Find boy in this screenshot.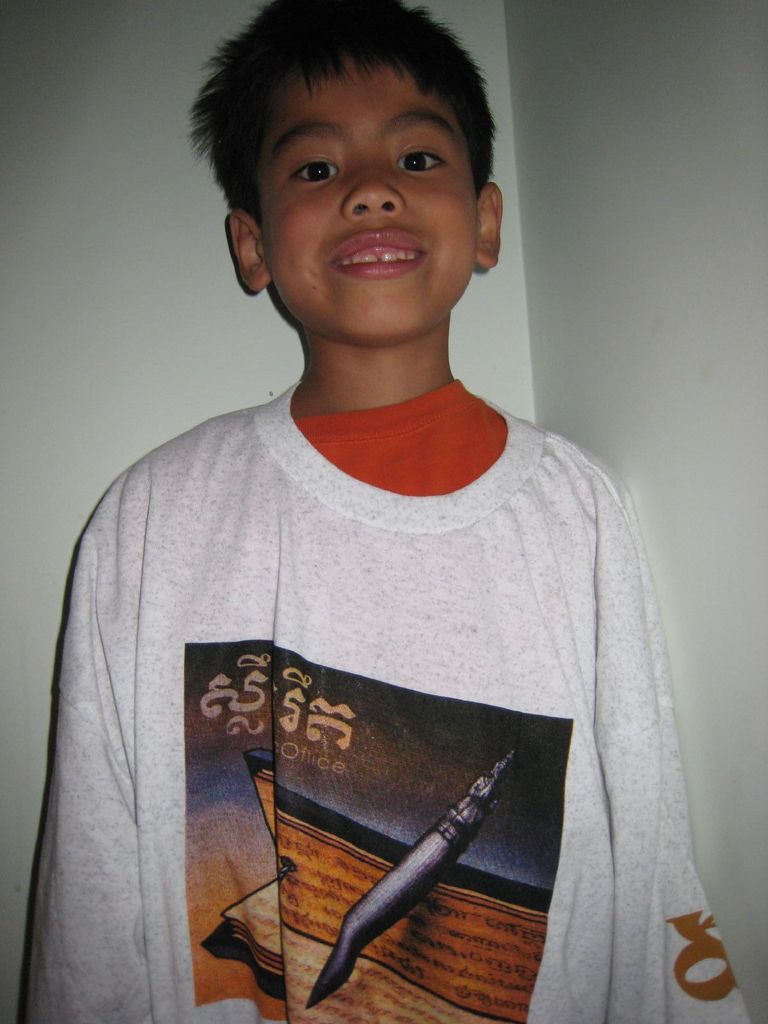
The bounding box for boy is 116 54 670 981.
